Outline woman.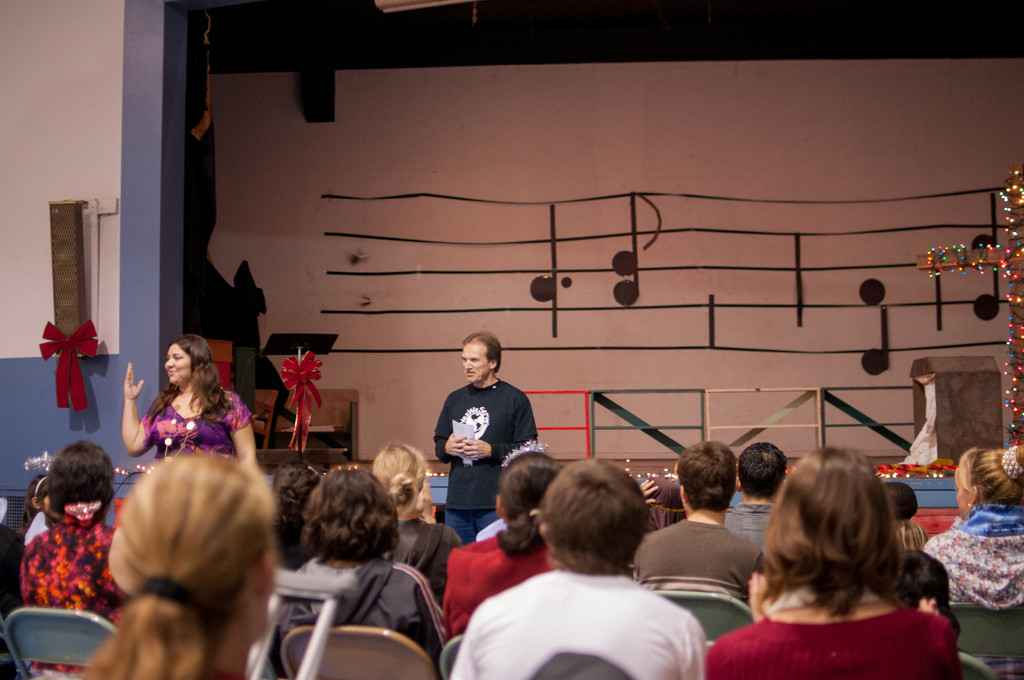
Outline: rect(81, 450, 271, 679).
